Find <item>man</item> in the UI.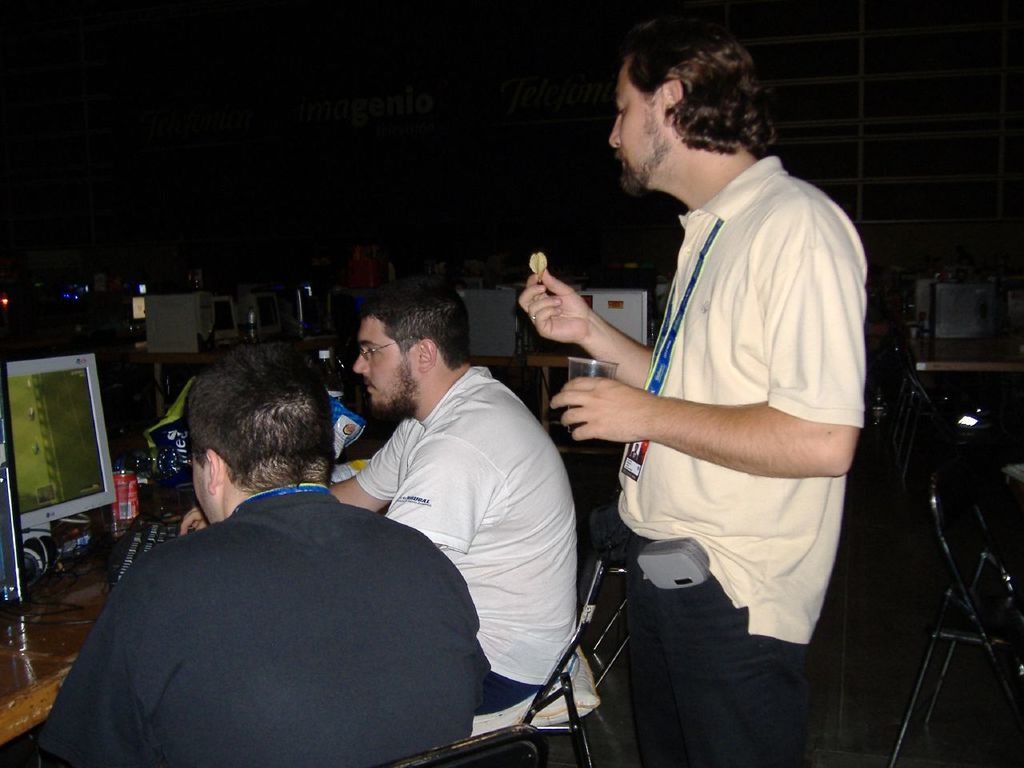
UI element at 518 17 866 767.
